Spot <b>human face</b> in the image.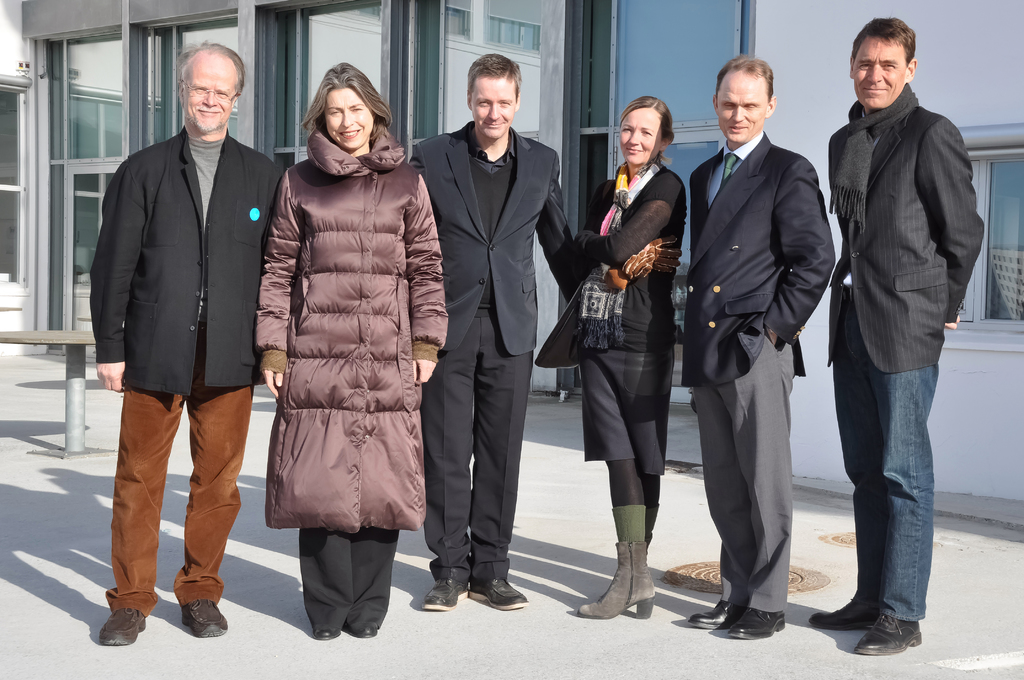
<b>human face</b> found at <region>321, 84, 376, 151</region>.
